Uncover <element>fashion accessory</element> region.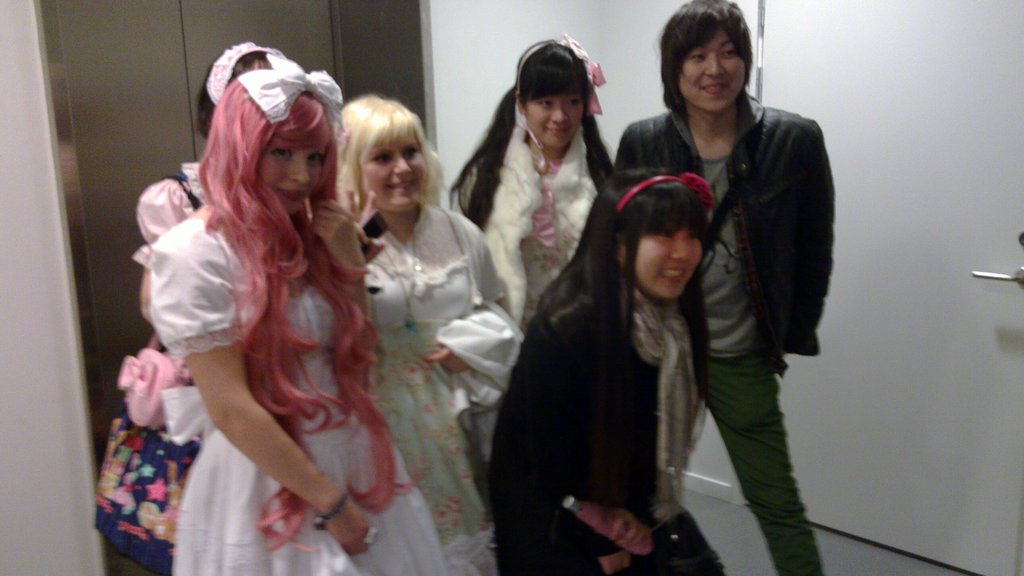
Uncovered: <bbox>616, 275, 708, 523</bbox>.
